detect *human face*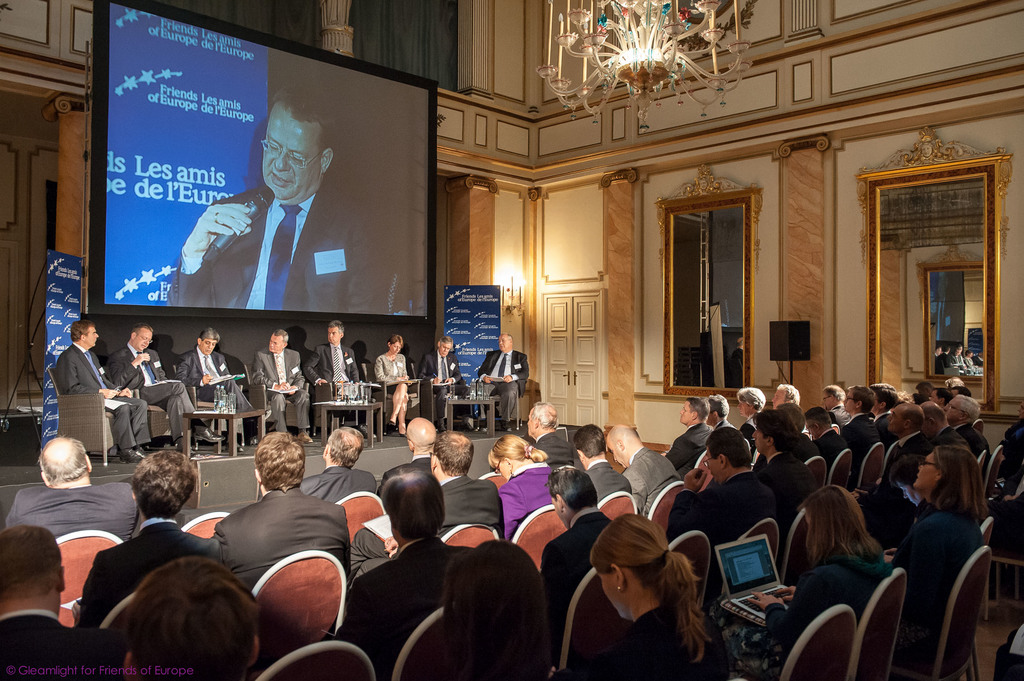
region(912, 451, 937, 492)
